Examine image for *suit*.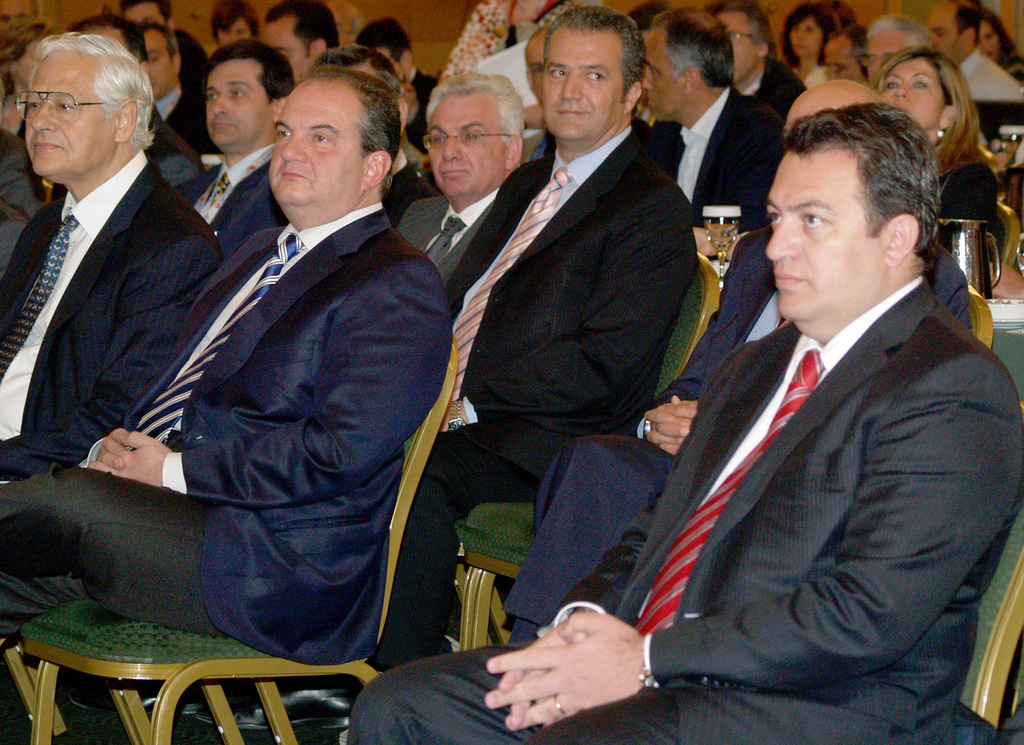
Examination result: box(122, 209, 452, 667).
